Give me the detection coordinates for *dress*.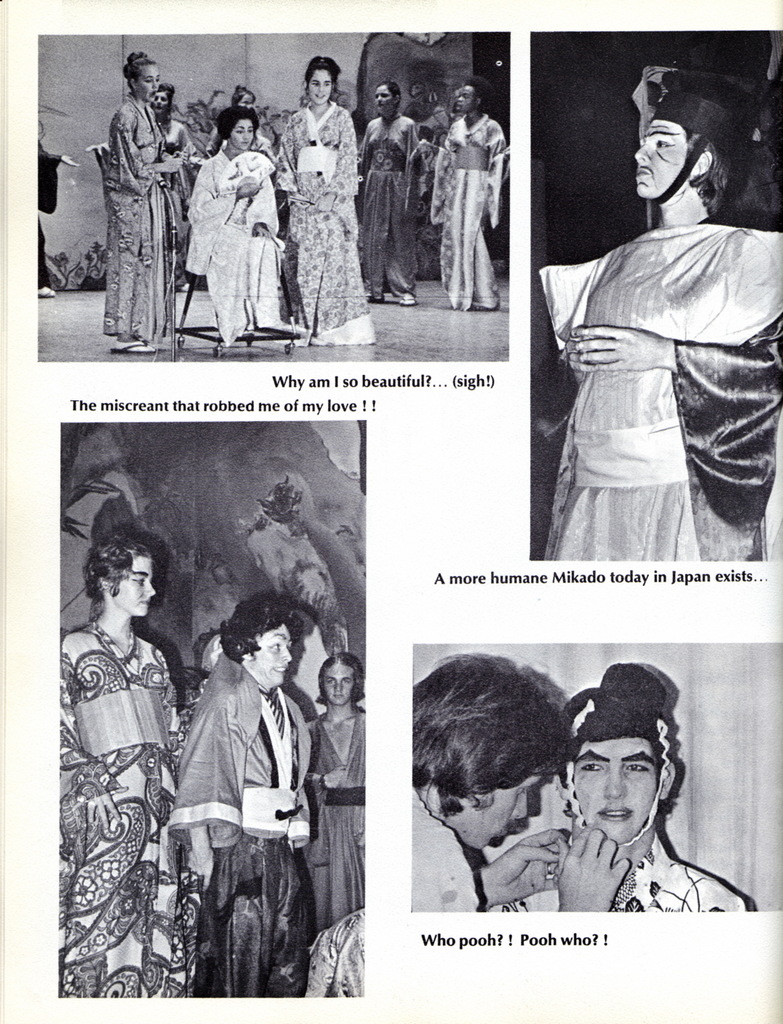
rect(312, 710, 364, 934).
